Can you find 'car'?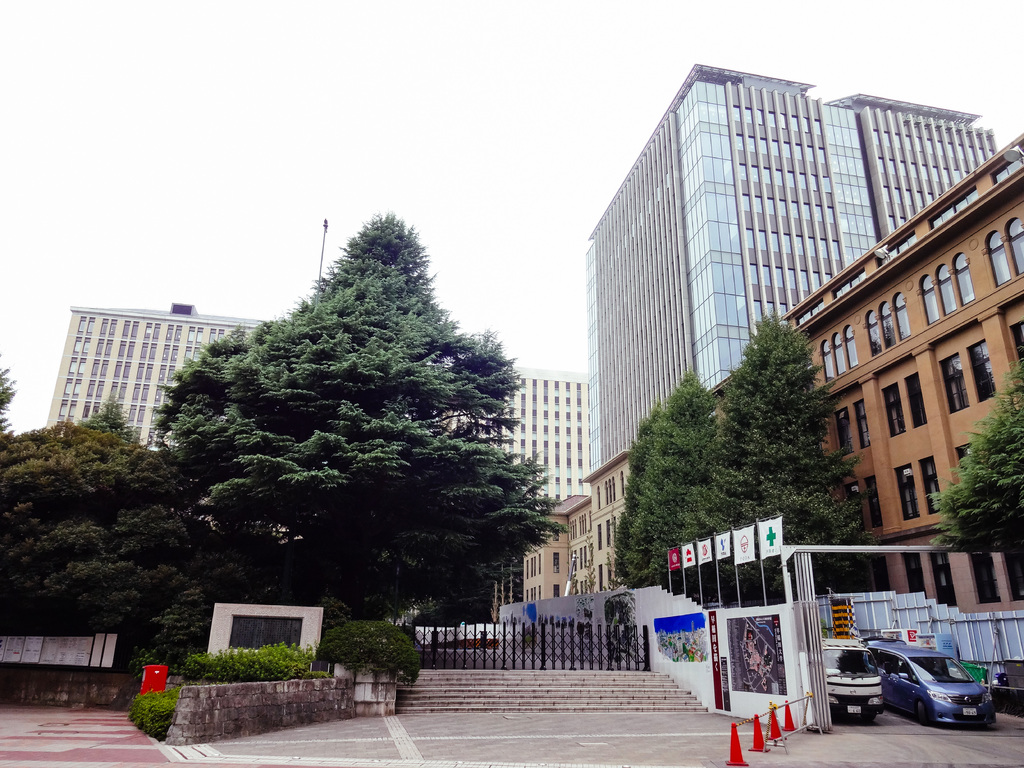
Yes, bounding box: 865, 649, 1014, 742.
